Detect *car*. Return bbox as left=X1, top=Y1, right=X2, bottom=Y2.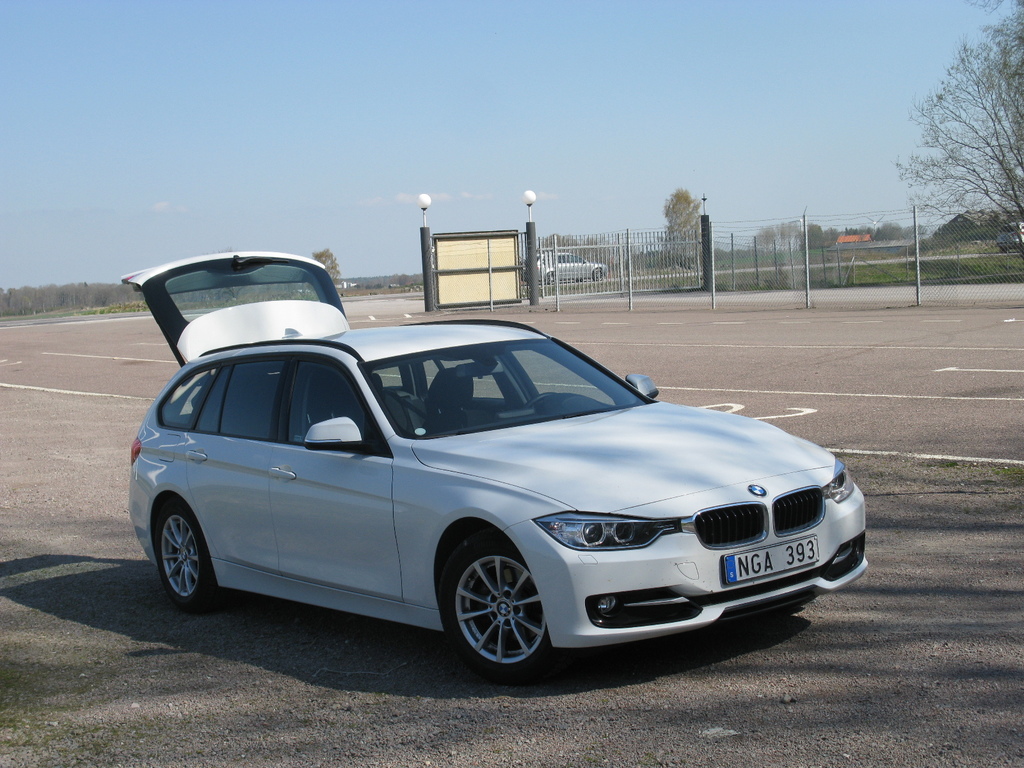
left=518, top=252, right=609, bottom=283.
